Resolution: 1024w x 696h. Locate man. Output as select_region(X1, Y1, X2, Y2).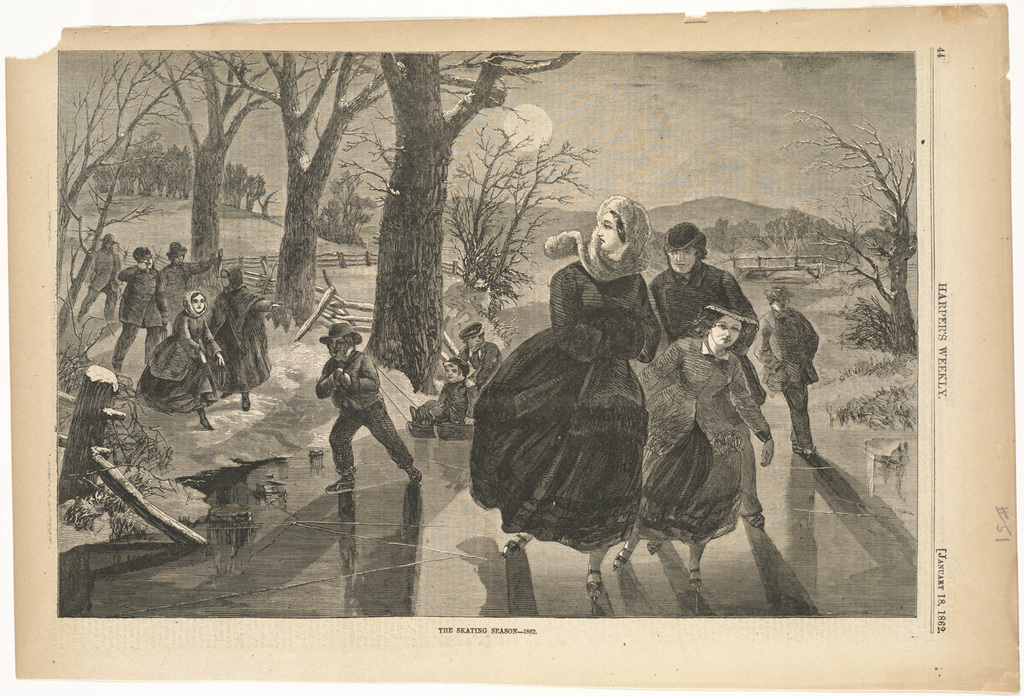
select_region(455, 322, 504, 394).
